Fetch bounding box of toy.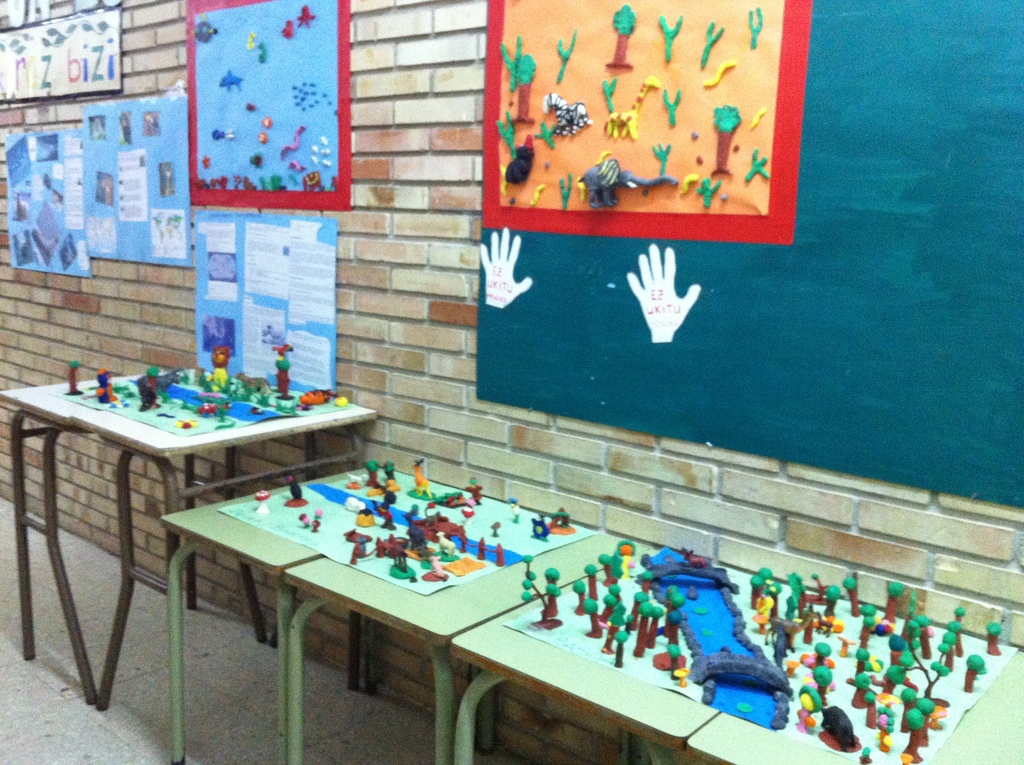
Bbox: detection(363, 458, 383, 487).
